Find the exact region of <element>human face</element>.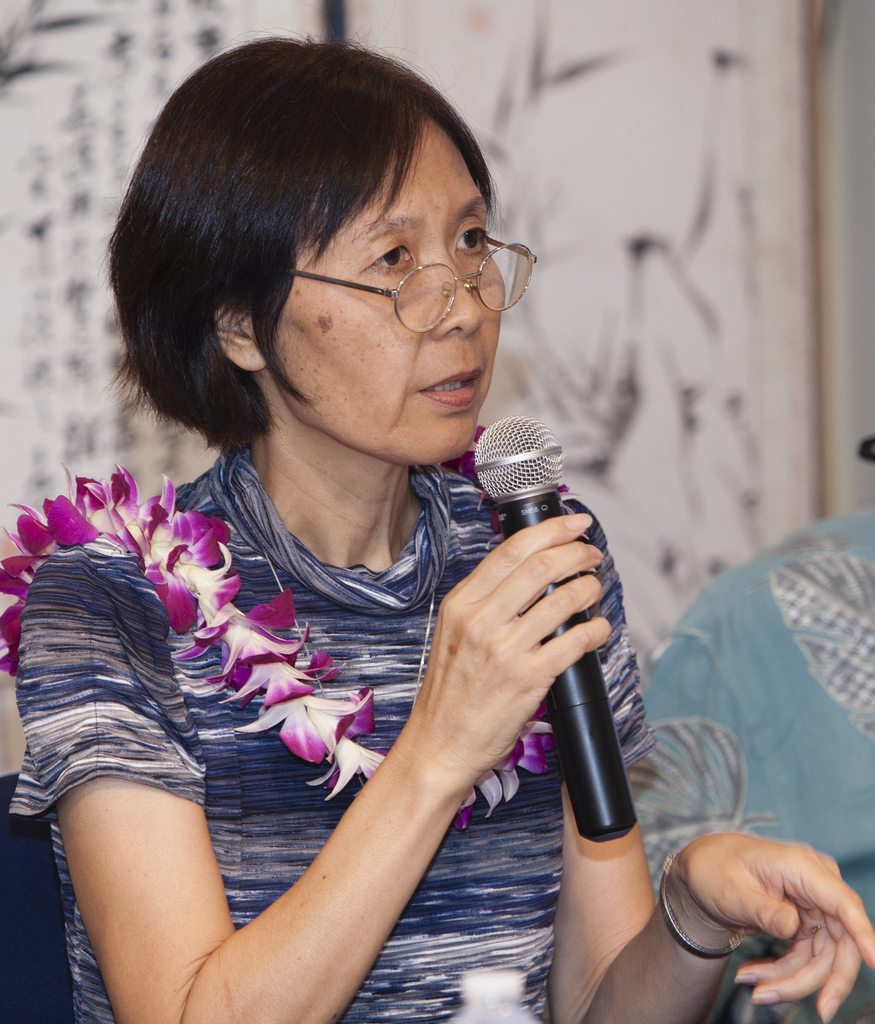
Exact region: [x1=273, y1=118, x2=507, y2=471].
